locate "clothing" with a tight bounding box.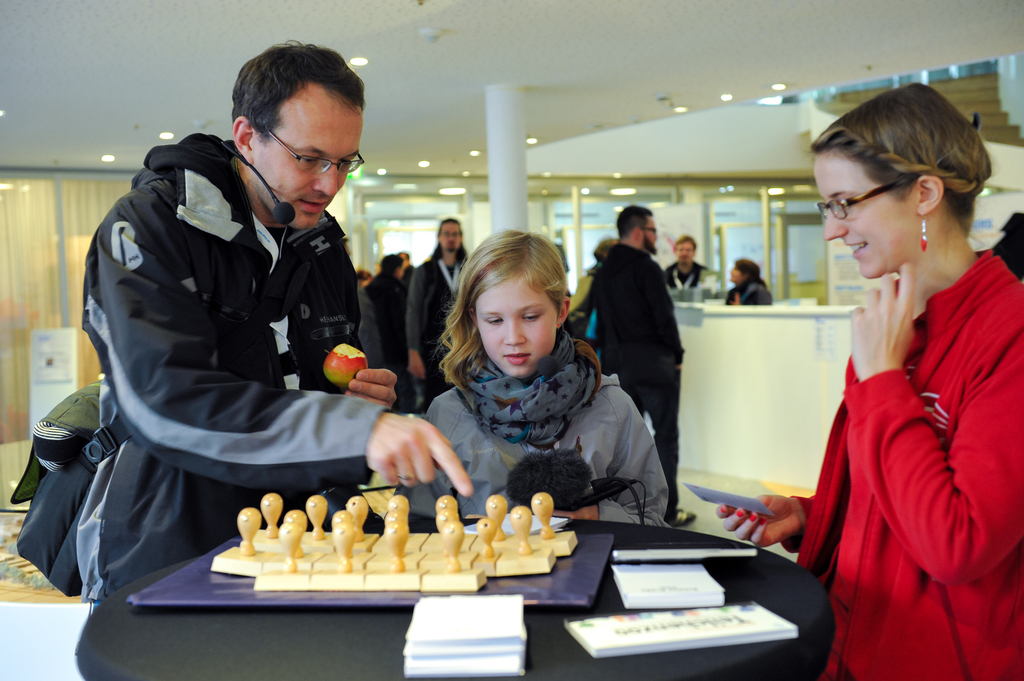
722,279,771,303.
